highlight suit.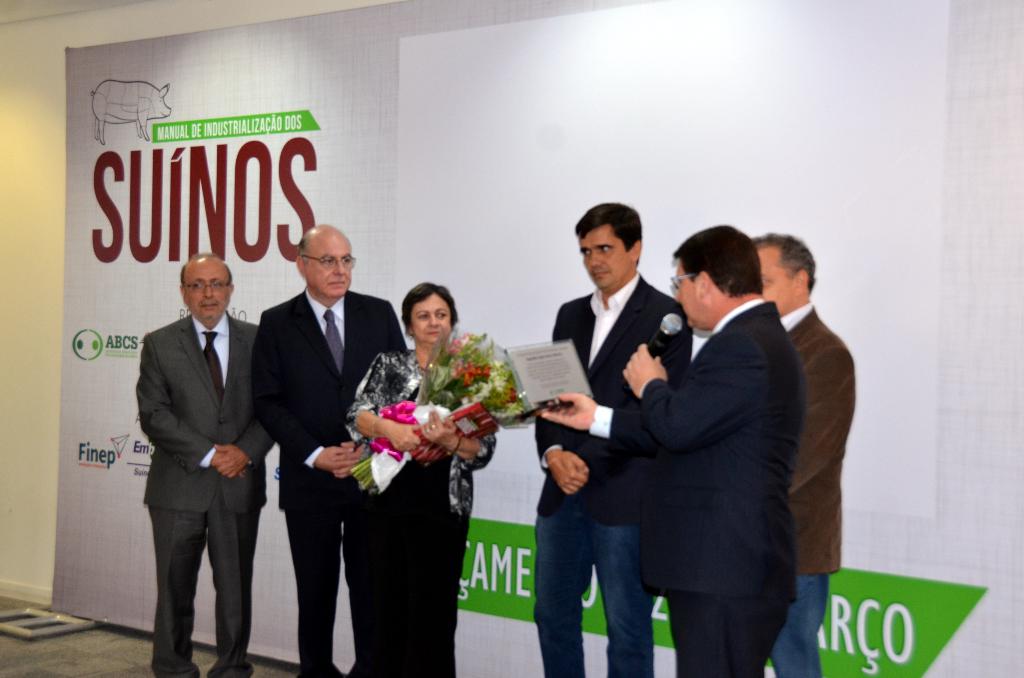
Highlighted region: bbox=[250, 290, 410, 677].
